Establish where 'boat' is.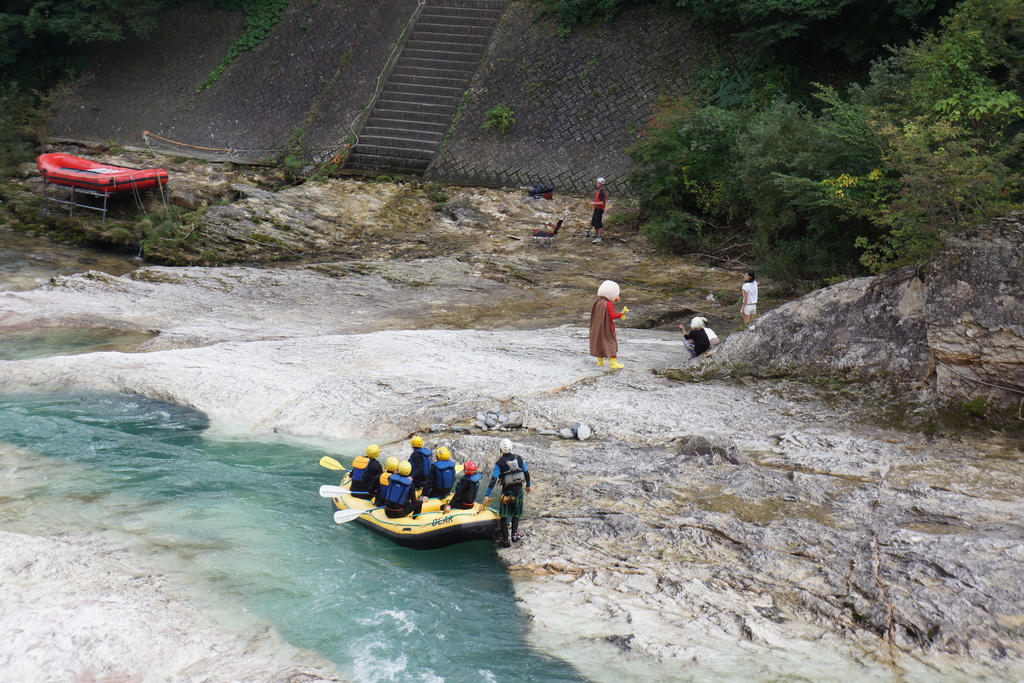
Established at <region>38, 152, 165, 191</region>.
